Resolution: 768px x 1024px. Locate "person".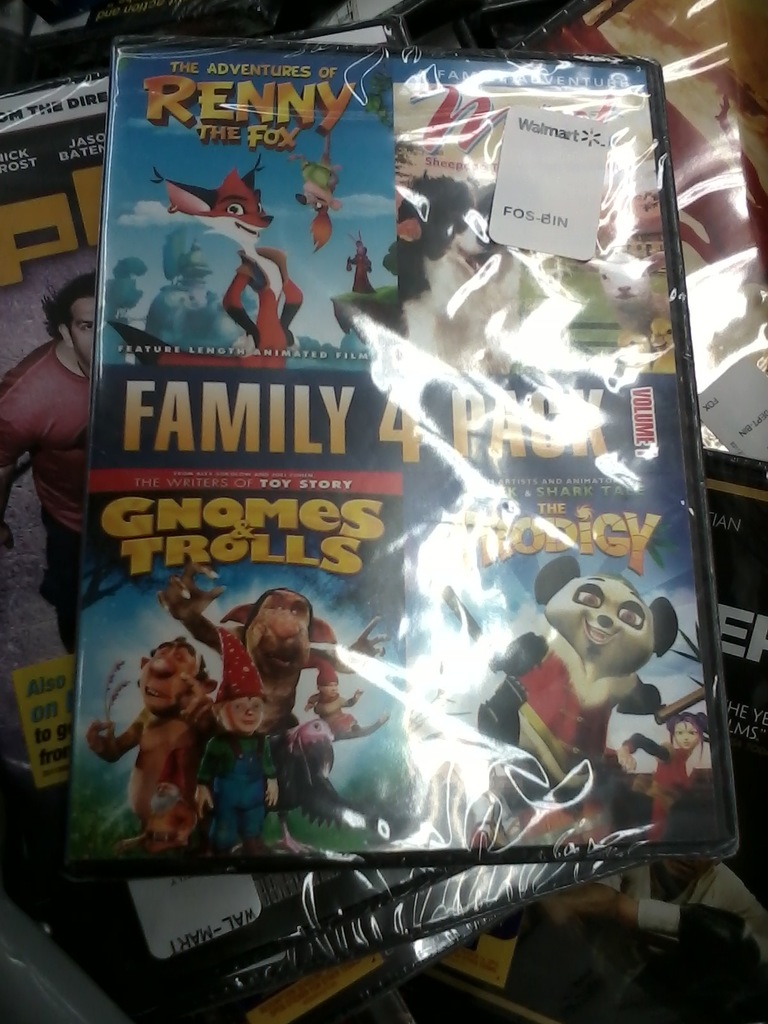
detection(109, 761, 205, 854).
